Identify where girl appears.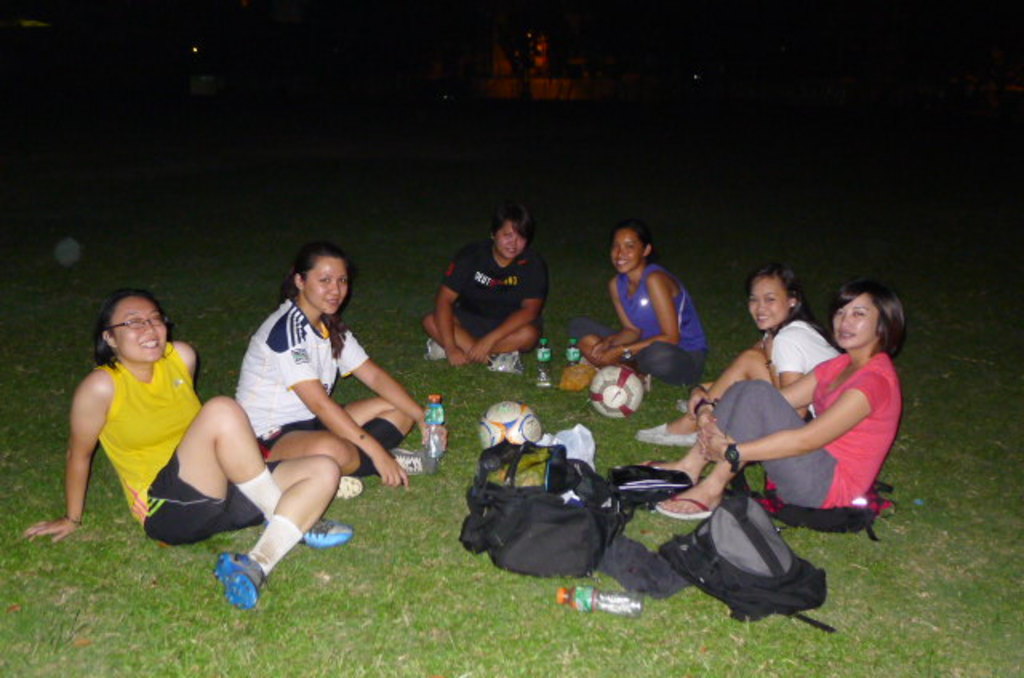
Appears at l=578, t=227, r=706, b=390.
